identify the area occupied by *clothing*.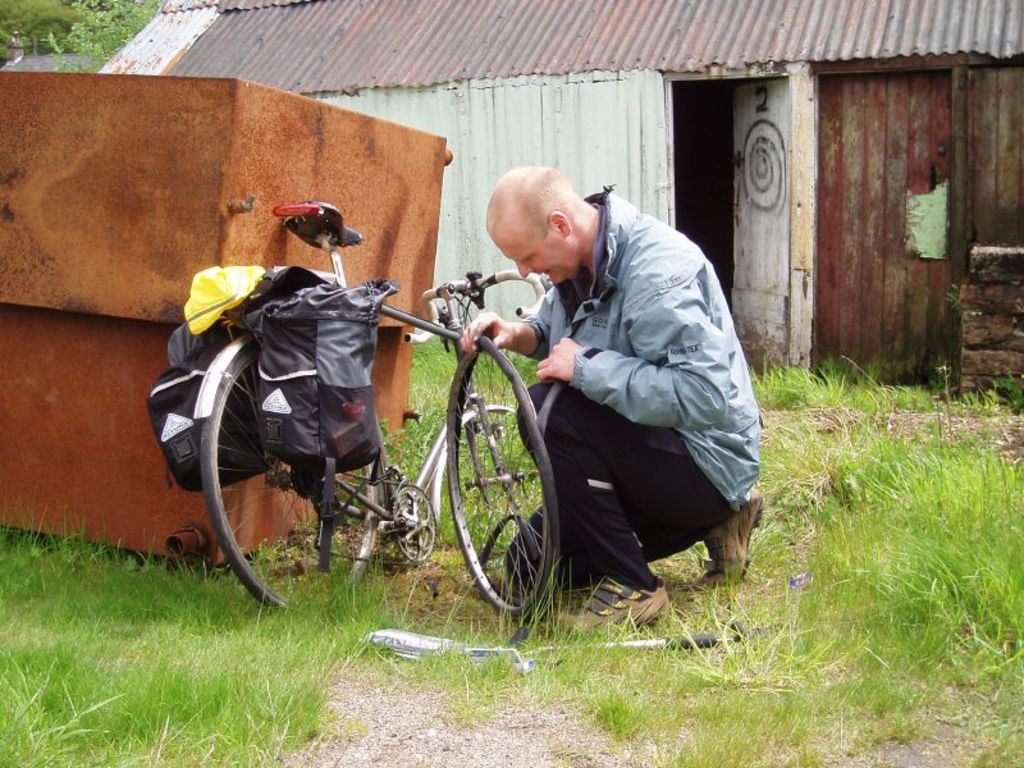
Area: detection(495, 159, 759, 608).
